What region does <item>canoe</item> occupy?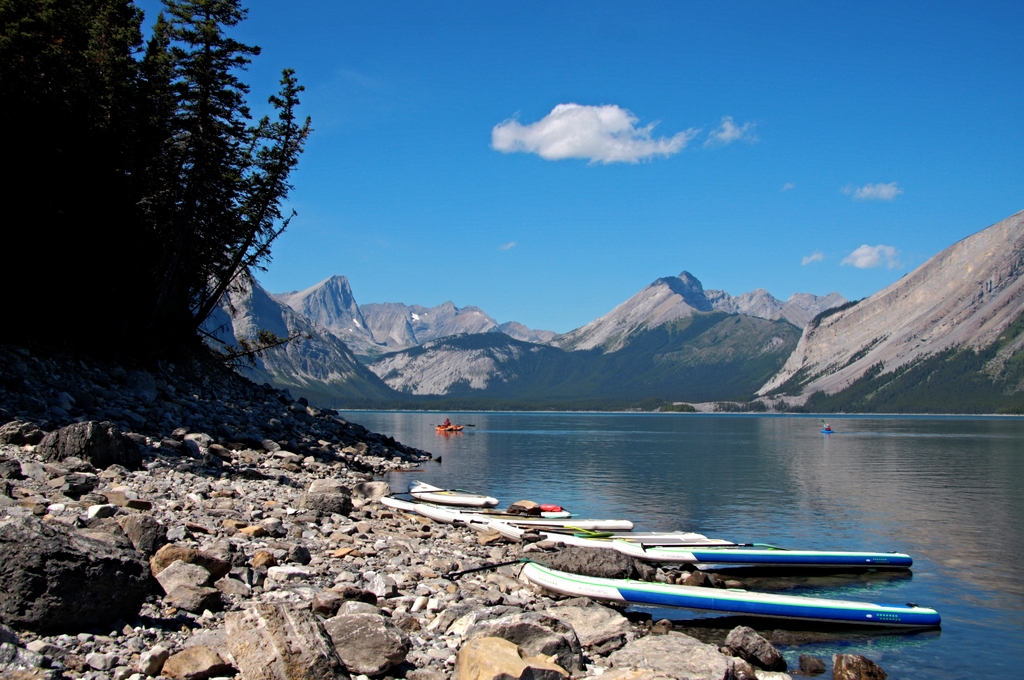
(left=417, top=499, right=635, bottom=524).
